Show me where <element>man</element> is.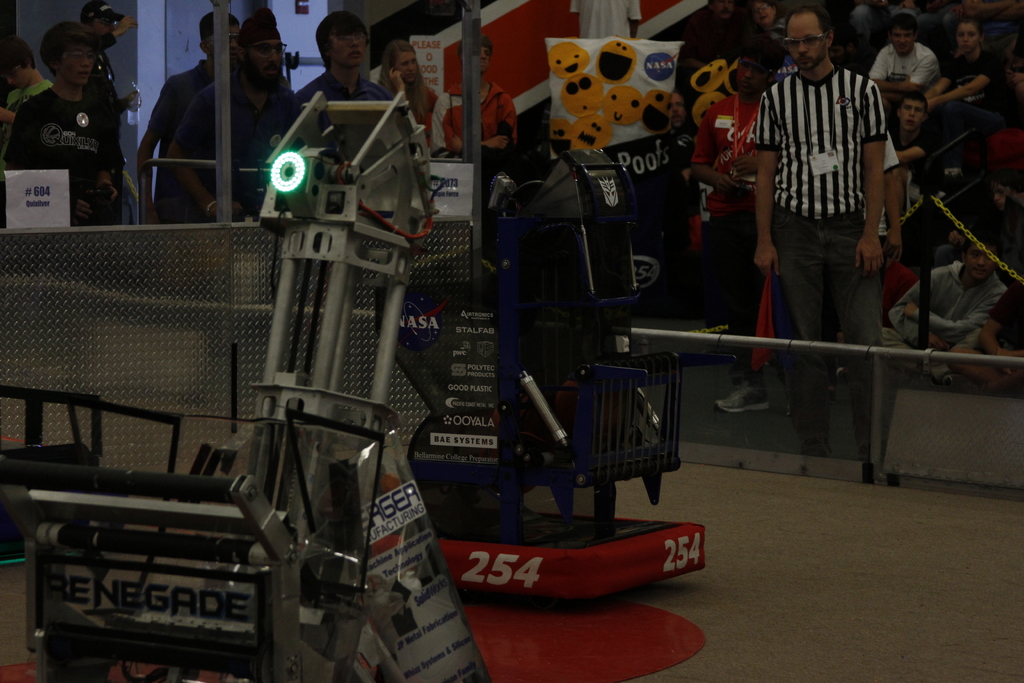
<element>man</element> is at bbox(863, 13, 943, 106).
